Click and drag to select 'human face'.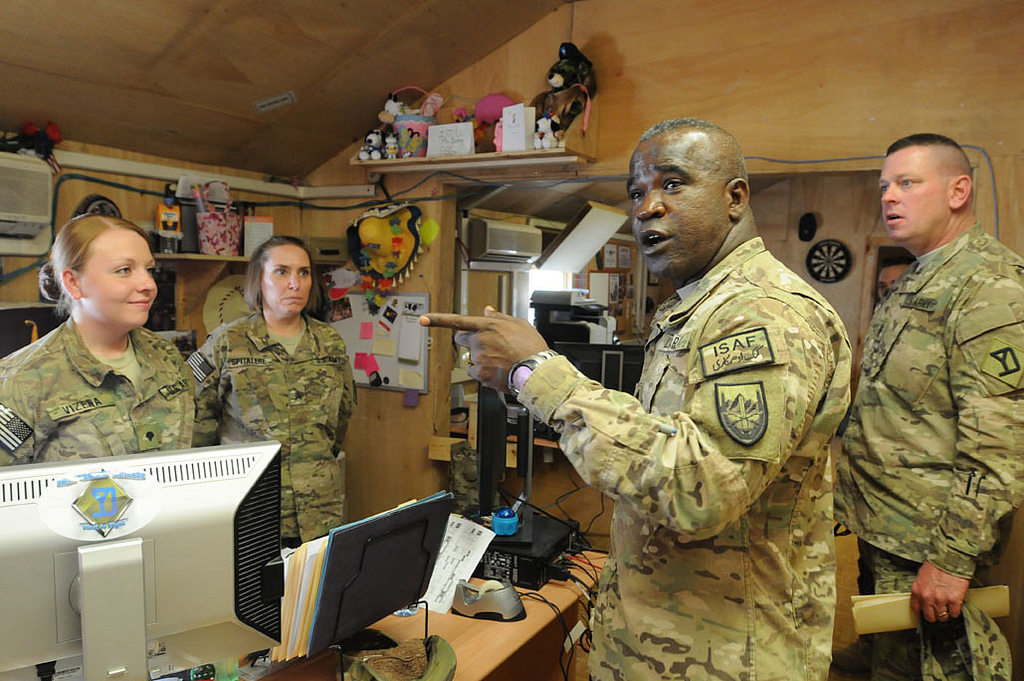
Selection: crop(263, 243, 313, 317).
